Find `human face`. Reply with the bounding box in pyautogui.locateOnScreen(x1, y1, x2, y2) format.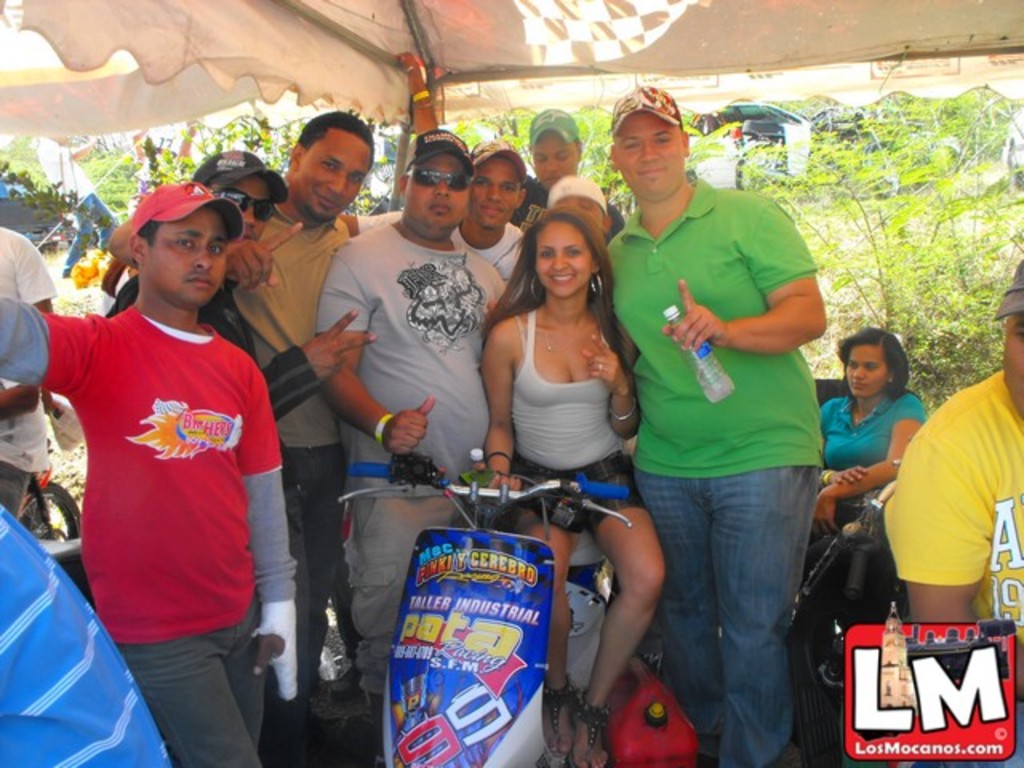
pyautogui.locateOnScreen(146, 211, 227, 312).
